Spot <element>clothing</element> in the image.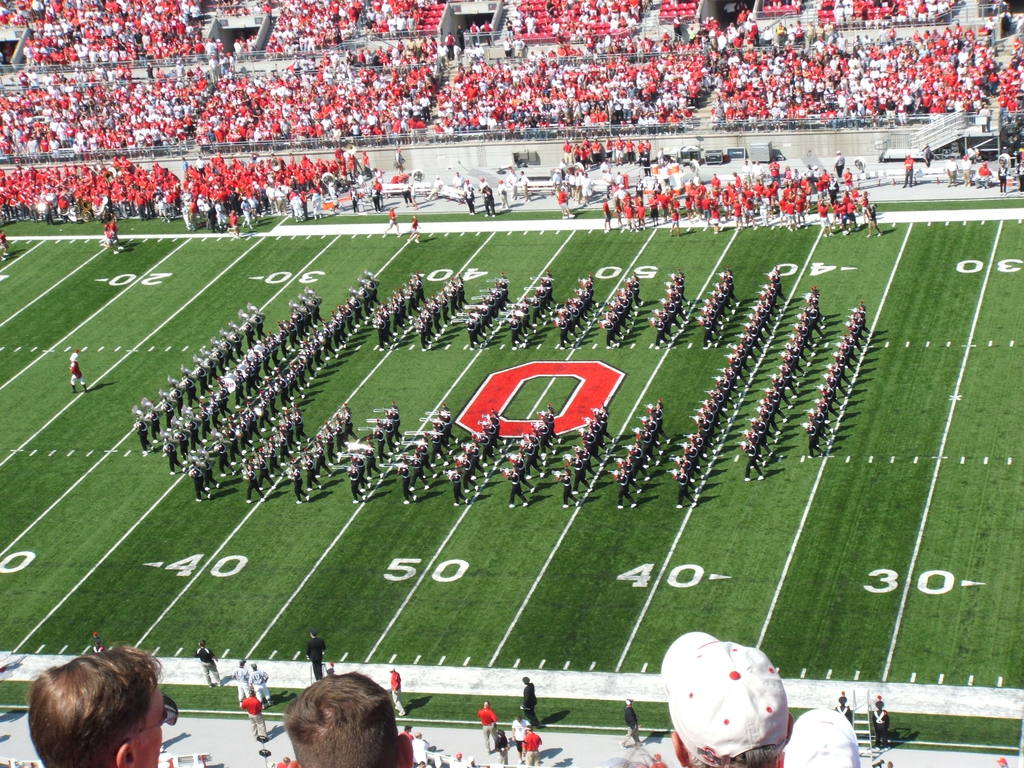
<element>clothing</element> found at x1=385, y1=209, x2=401, y2=234.
